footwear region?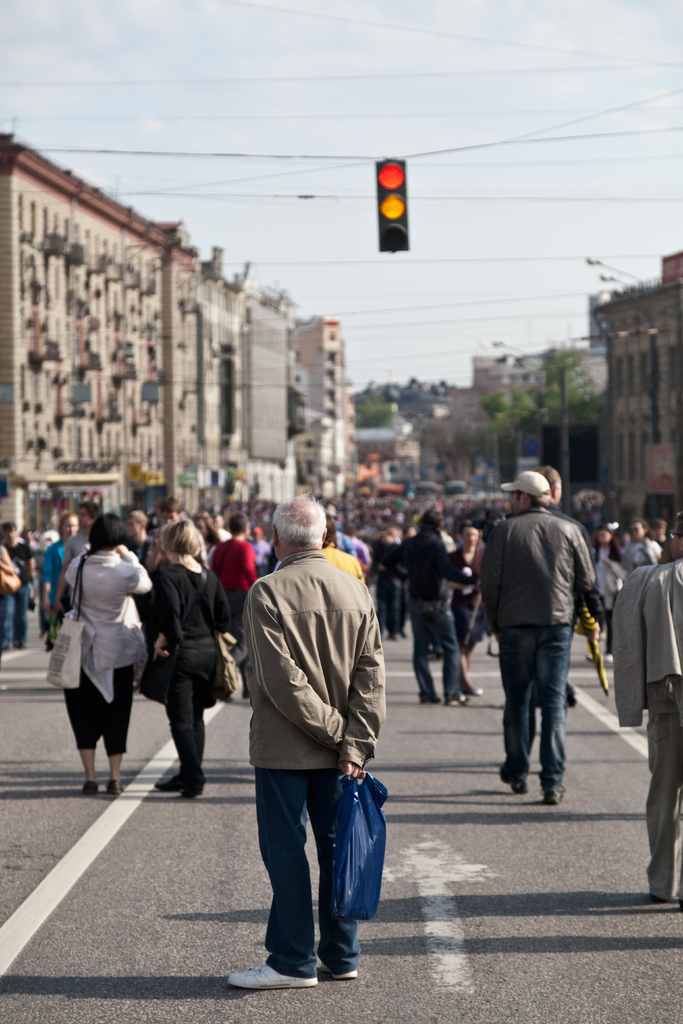
{"left": 490, "top": 764, "right": 527, "bottom": 798}
